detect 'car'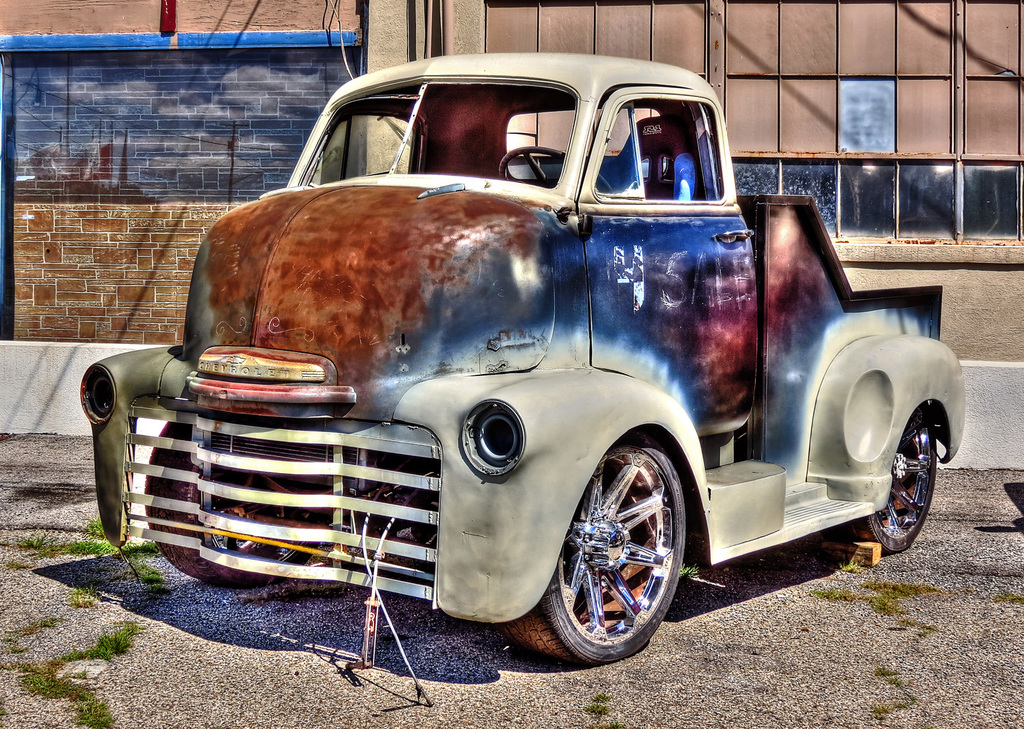
l=79, t=51, r=969, b=669
